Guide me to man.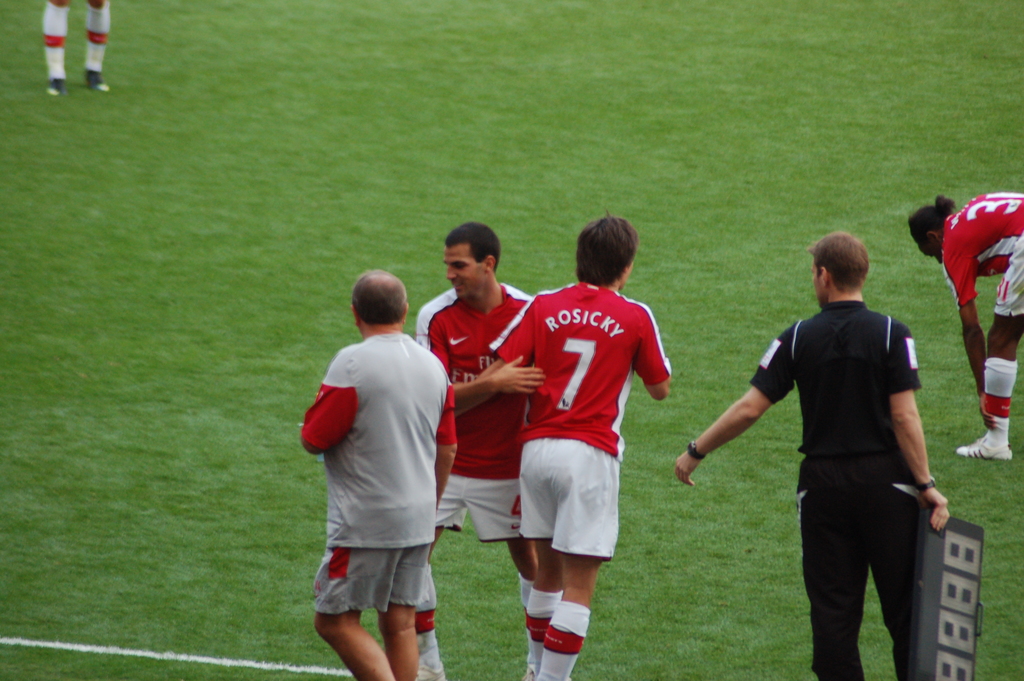
Guidance: rect(460, 214, 676, 680).
